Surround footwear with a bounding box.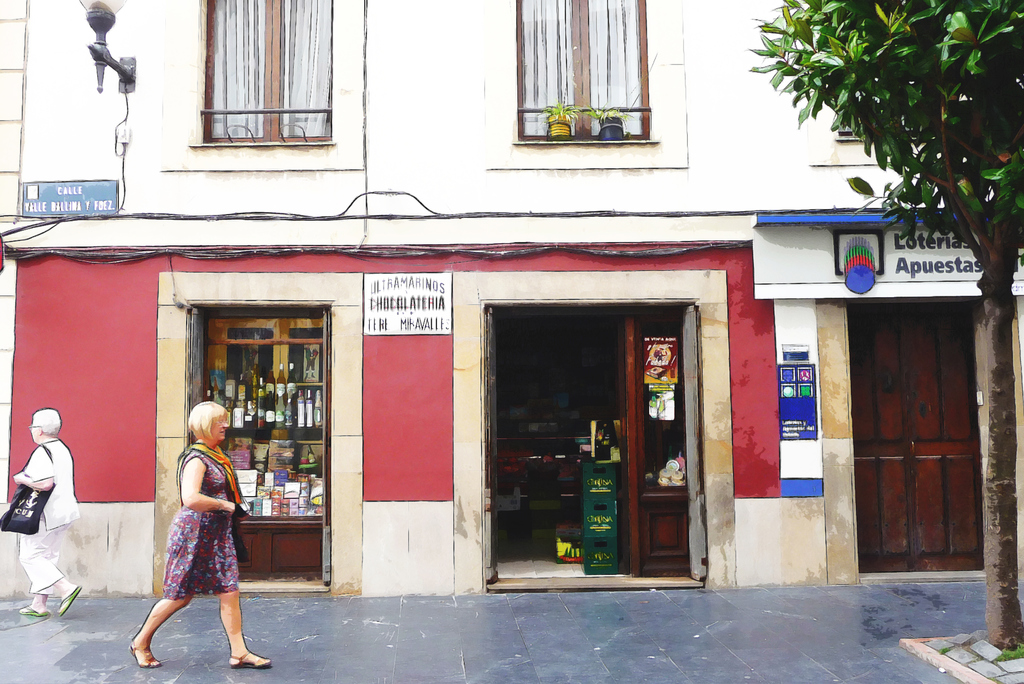
locate(58, 585, 81, 619).
